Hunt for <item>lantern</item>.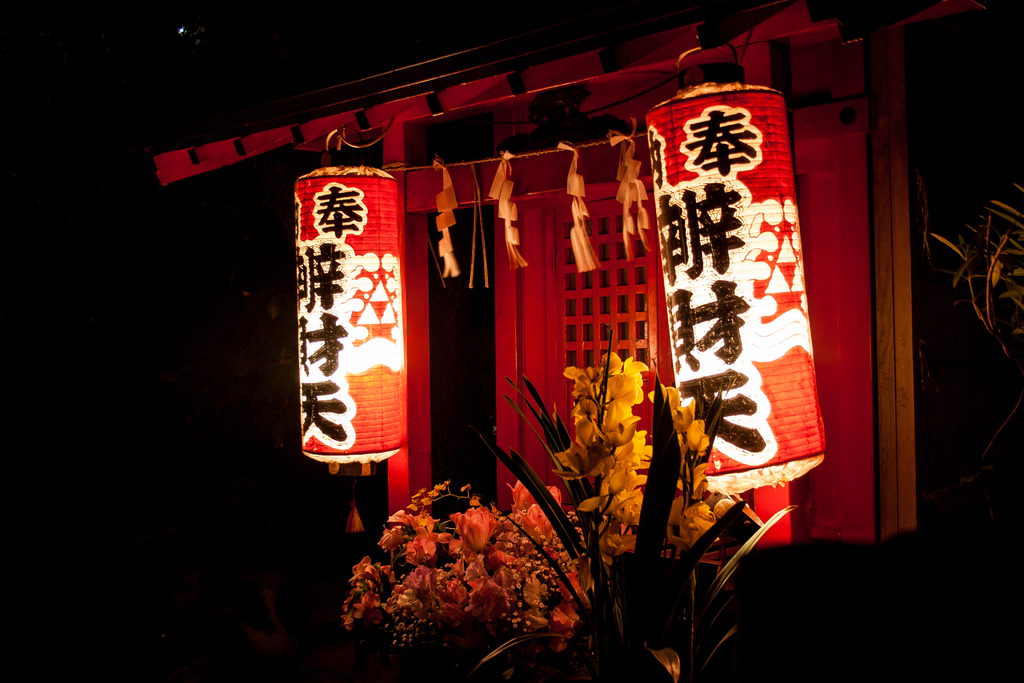
Hunted down at (291, 142, 429, 479).
